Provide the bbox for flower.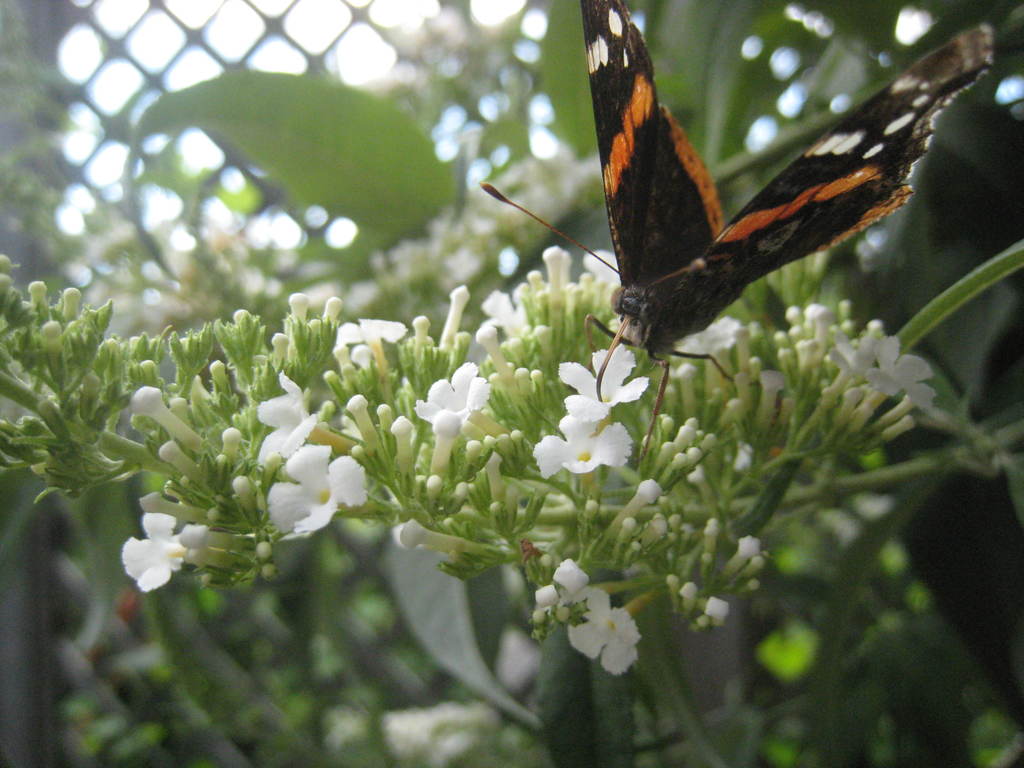
<bbox>668, 312, 742, 357</bbox>.
